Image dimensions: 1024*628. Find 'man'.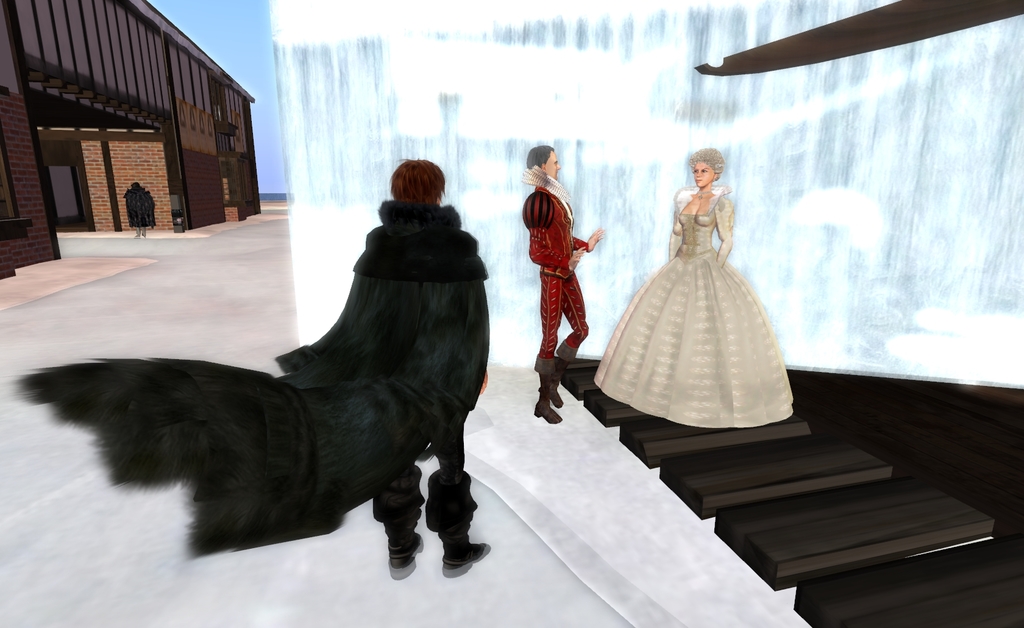
<box>22,153,488,576</box>.
